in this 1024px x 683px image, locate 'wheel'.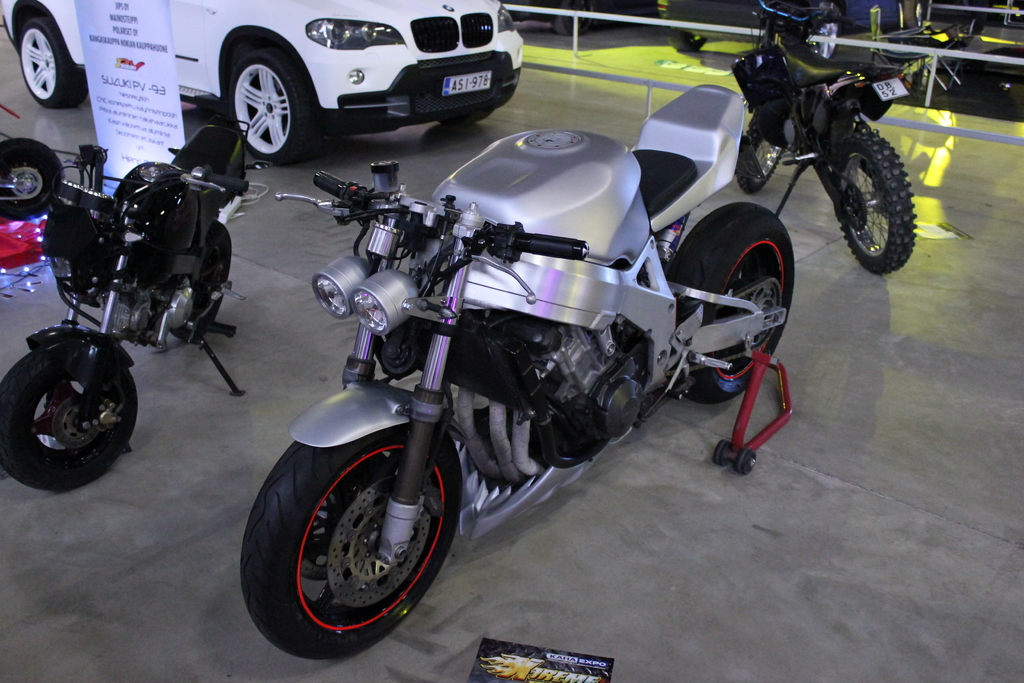
Bounding box: [x1=20, y1=4, x2=84, y2=110].
